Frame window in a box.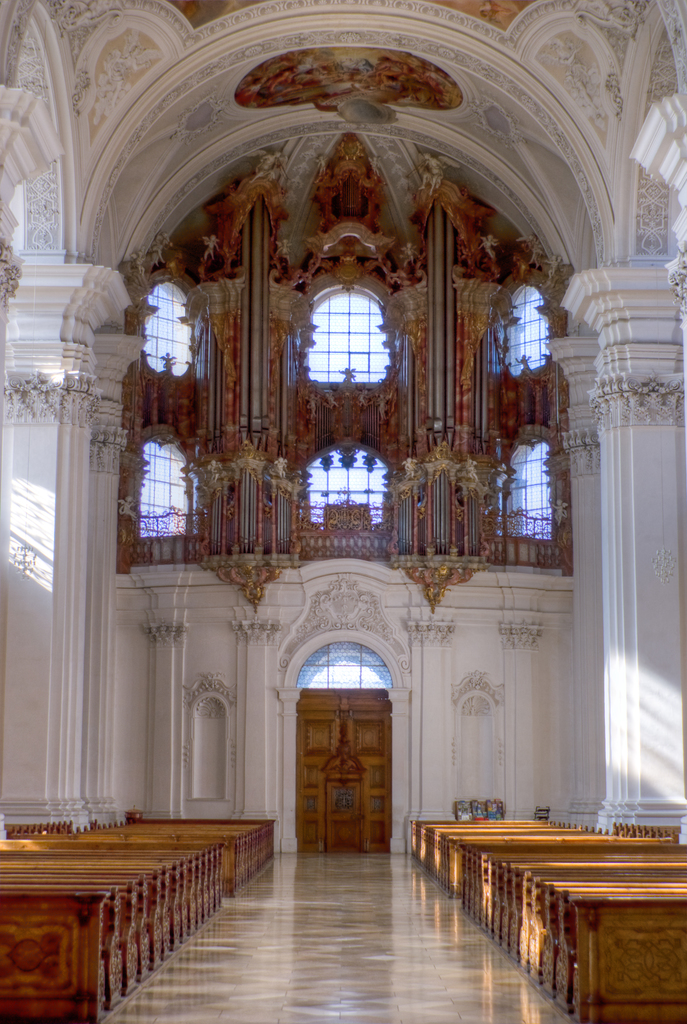
309/286/390/381.
